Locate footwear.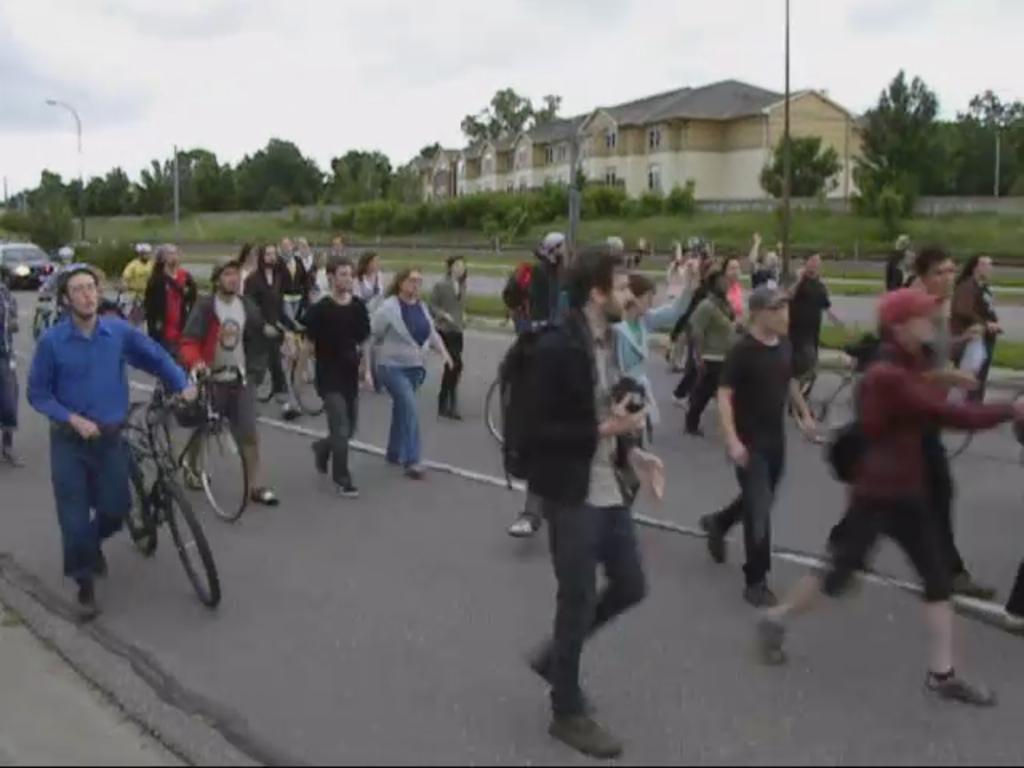
Bounding box: 754,608,790,659.
